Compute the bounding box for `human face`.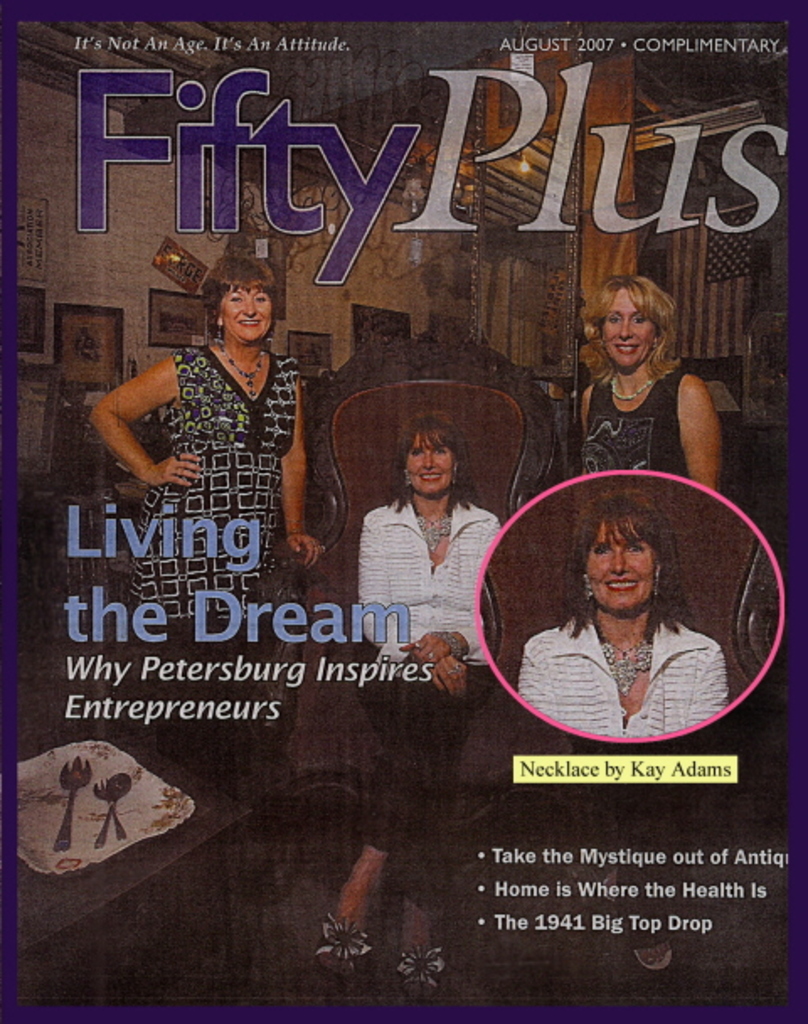
<box>606,286,663,365</box>.
